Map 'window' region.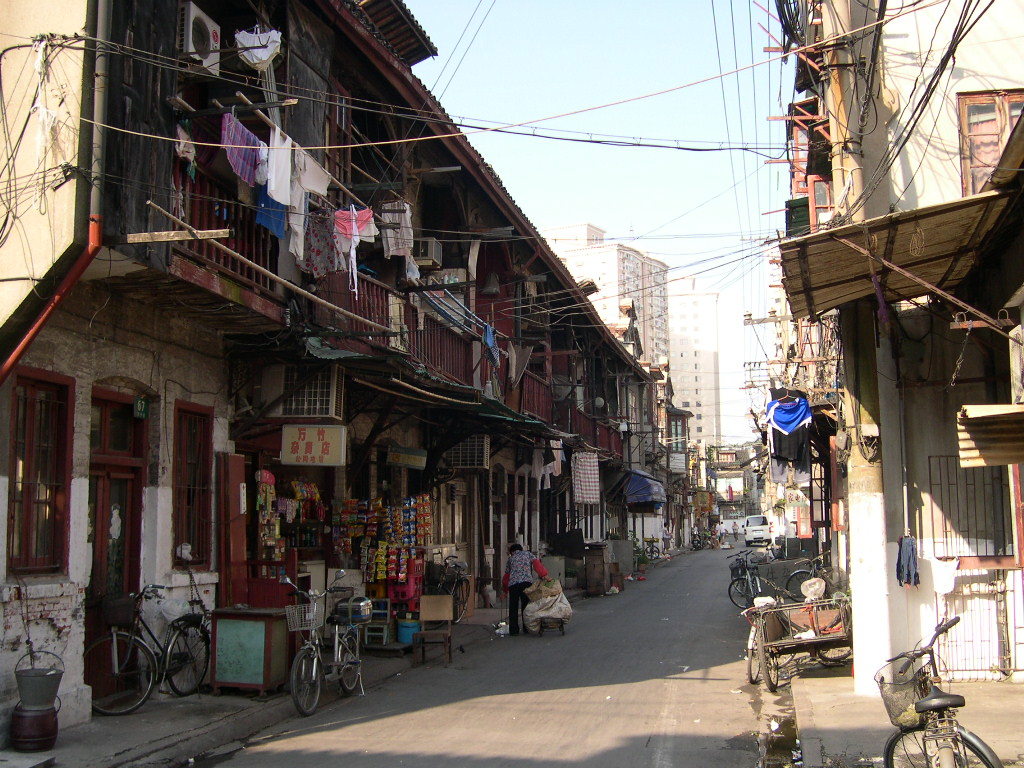
Mapped to 956 94 1022 195.
